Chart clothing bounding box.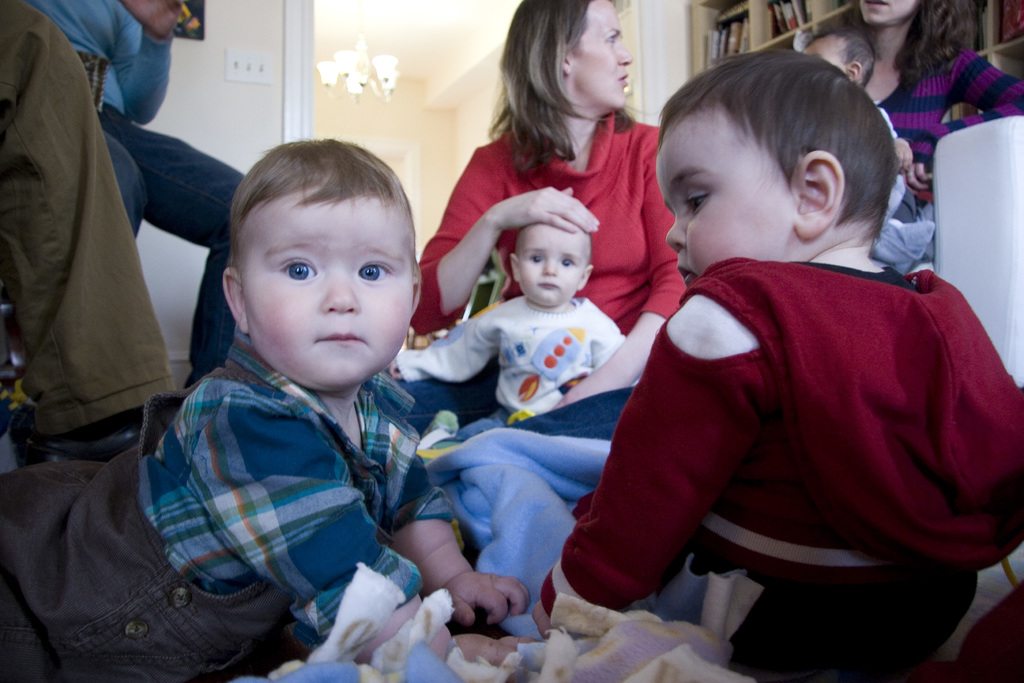
Charted: [20, 0, 253, 377].
